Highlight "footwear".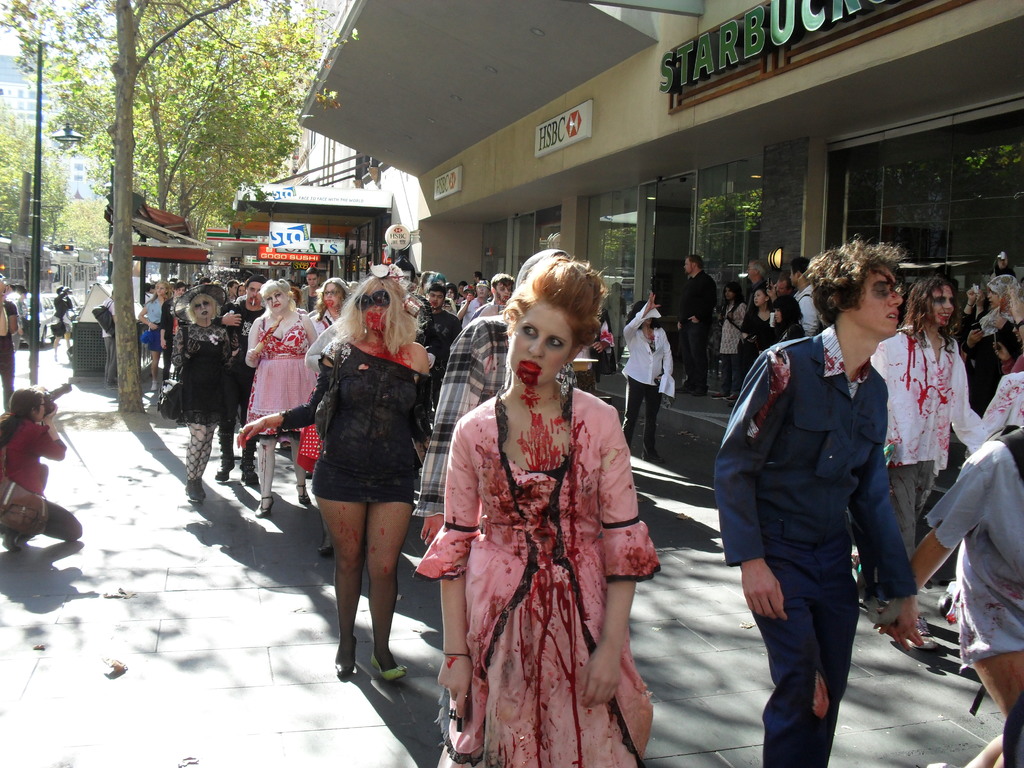
Highlighted region: select_region(371, 643, 412, 685).
